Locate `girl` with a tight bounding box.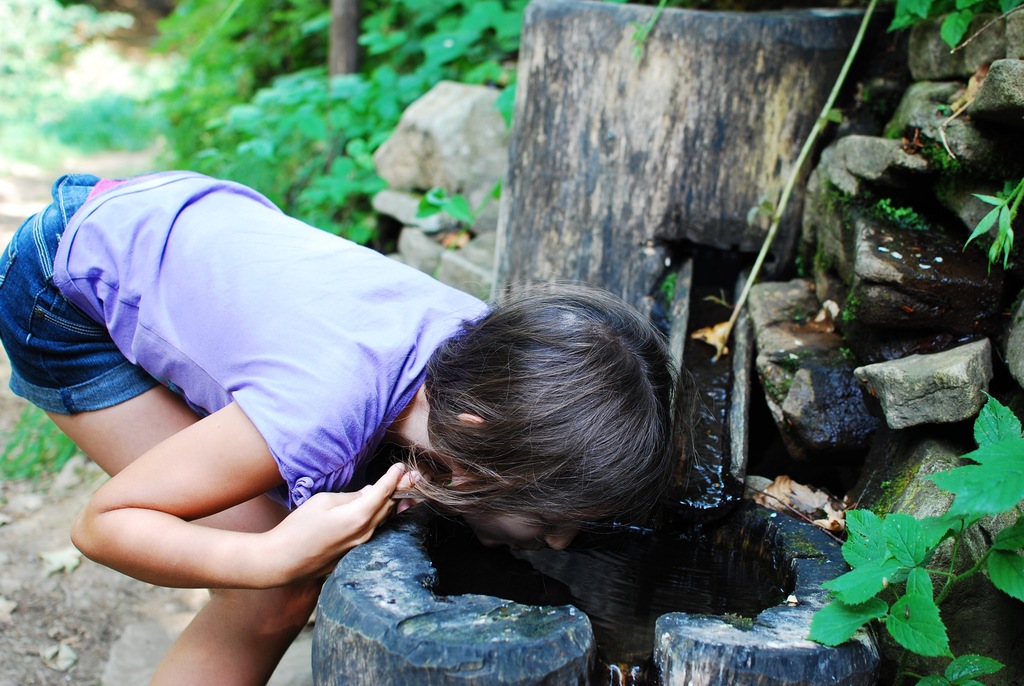
bbox(0, 176, 706, 685).
